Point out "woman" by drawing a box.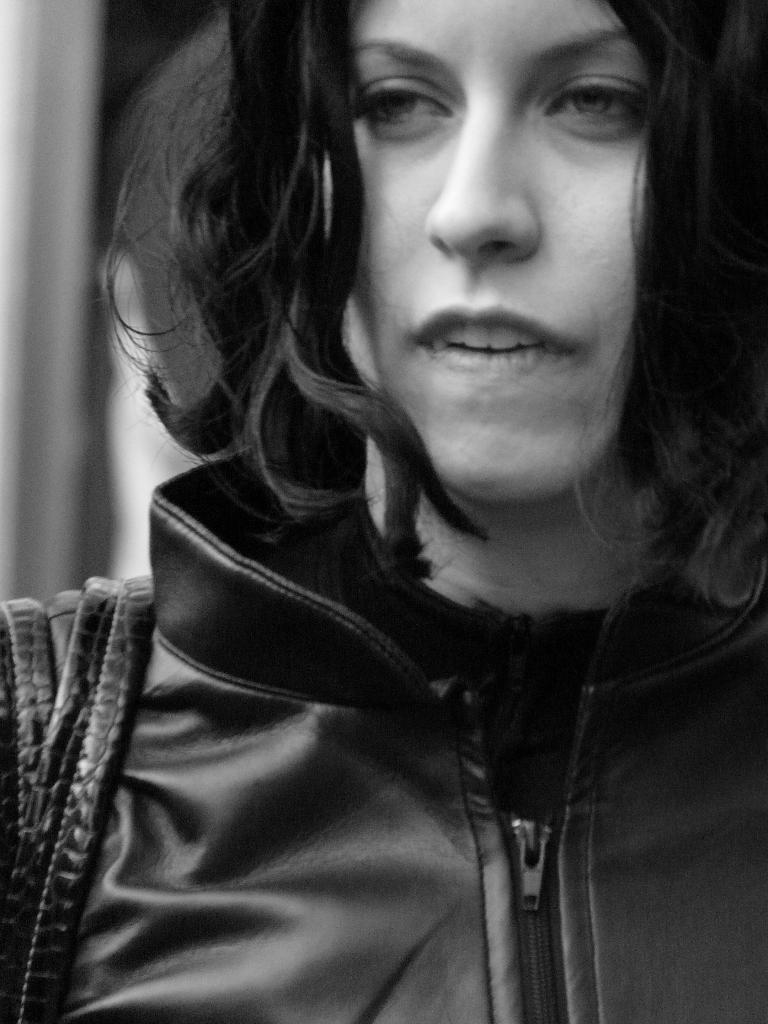
bbox=(0, 11, 767, 972).
